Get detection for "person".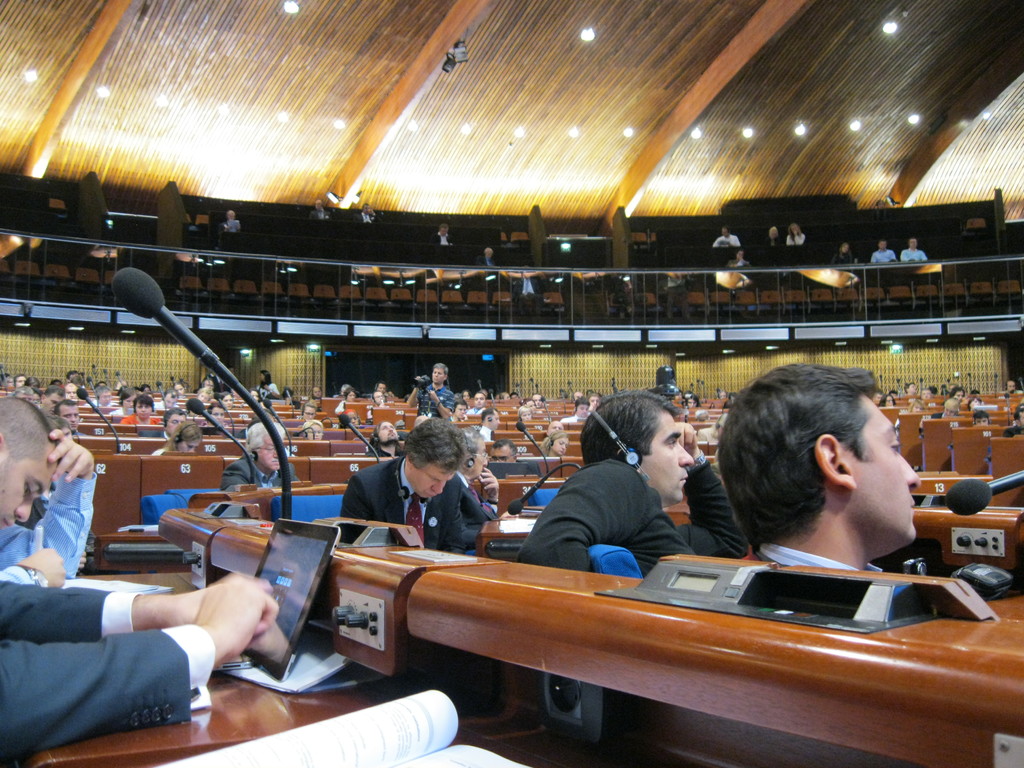
Detection: detection(122, 393, 154, 423).
